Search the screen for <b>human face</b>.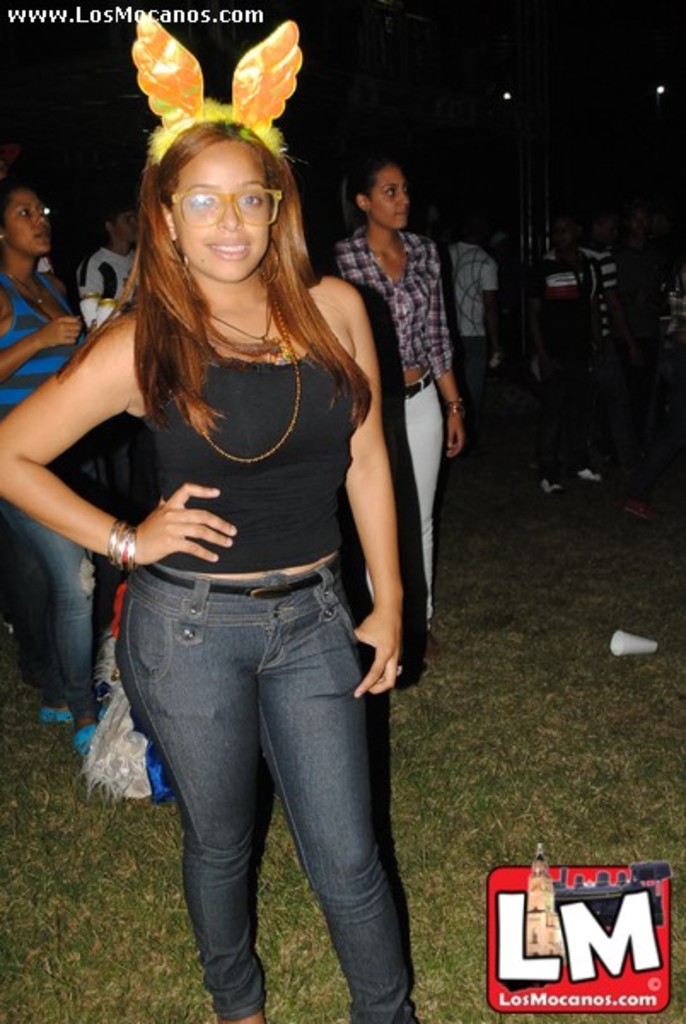
Found at detection(2, 195, 53, 265).
